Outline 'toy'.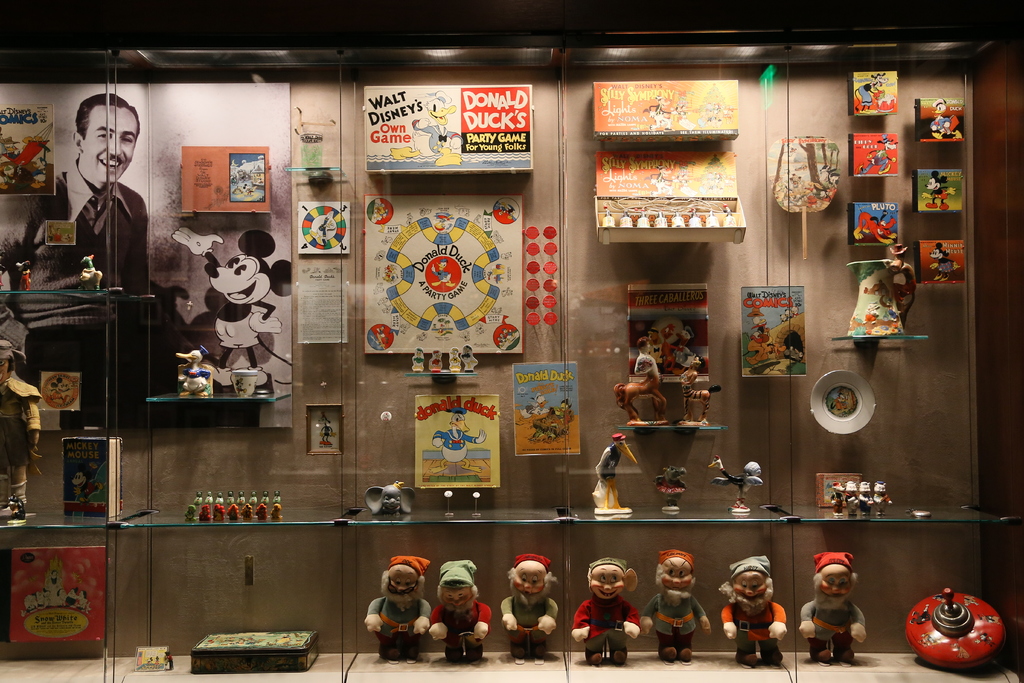
Outline: locate(935, 95, 964, 147).
